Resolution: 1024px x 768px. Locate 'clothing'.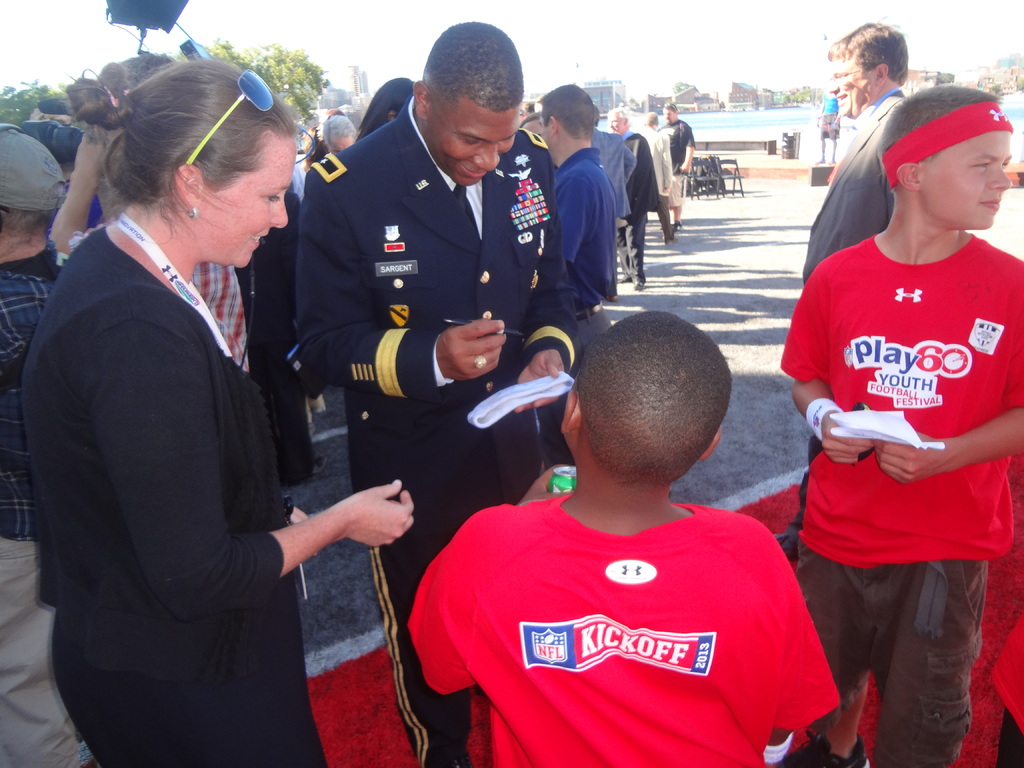
select_region(240, 203, 332, 482).
